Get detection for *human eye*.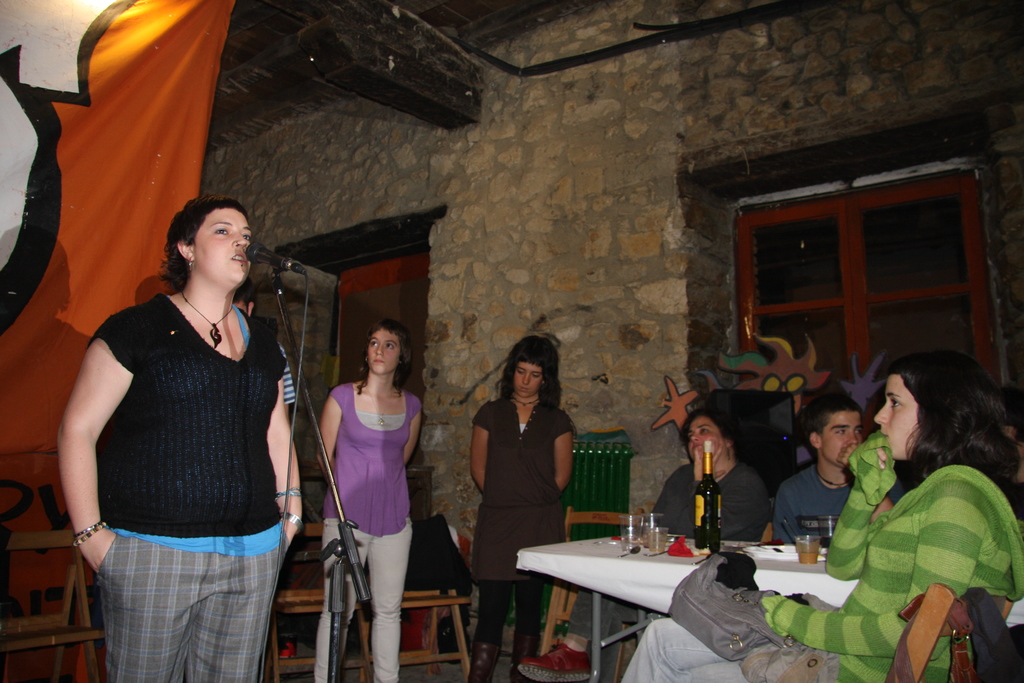
Detection: (856,429,863,439).
